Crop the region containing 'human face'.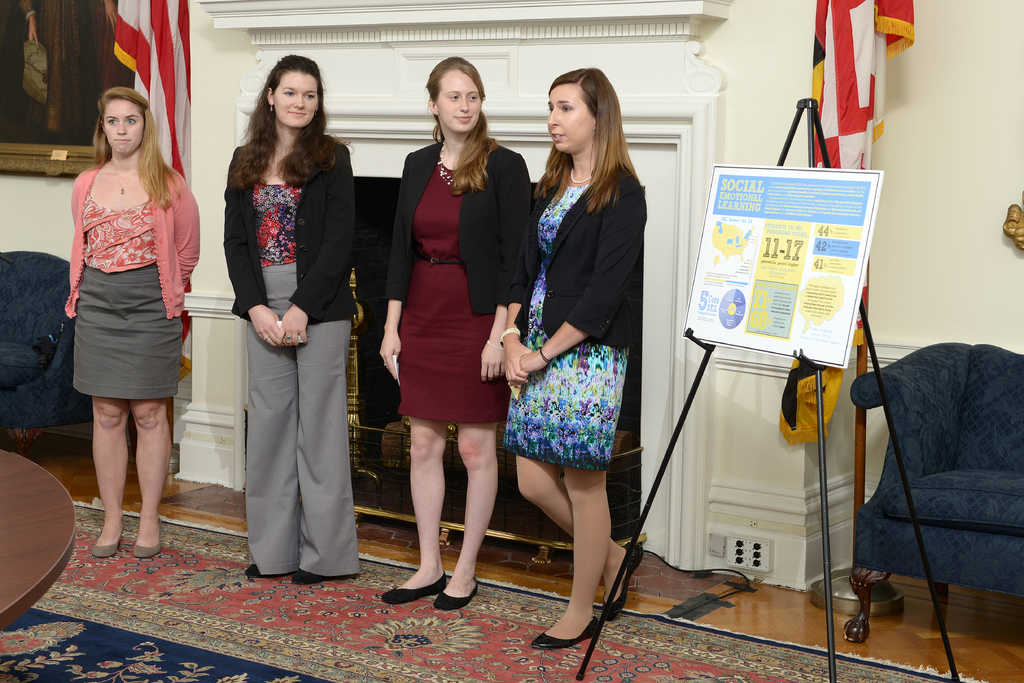
Crop region: (436,78,479,137).
